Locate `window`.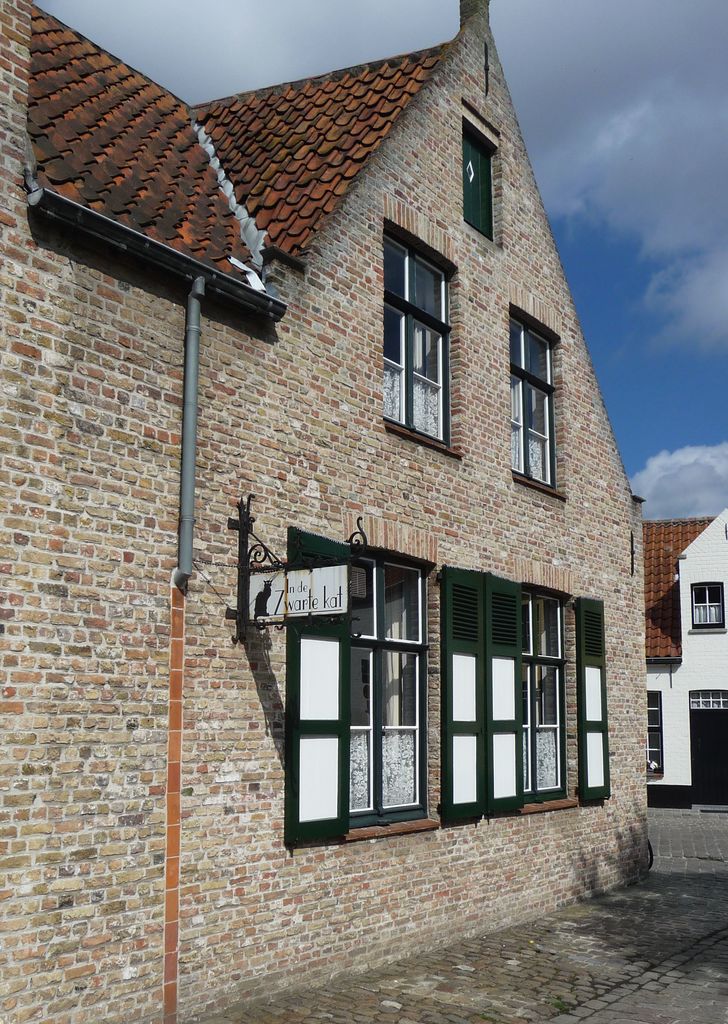
Bounding box: 647, 687, 663, 771.
